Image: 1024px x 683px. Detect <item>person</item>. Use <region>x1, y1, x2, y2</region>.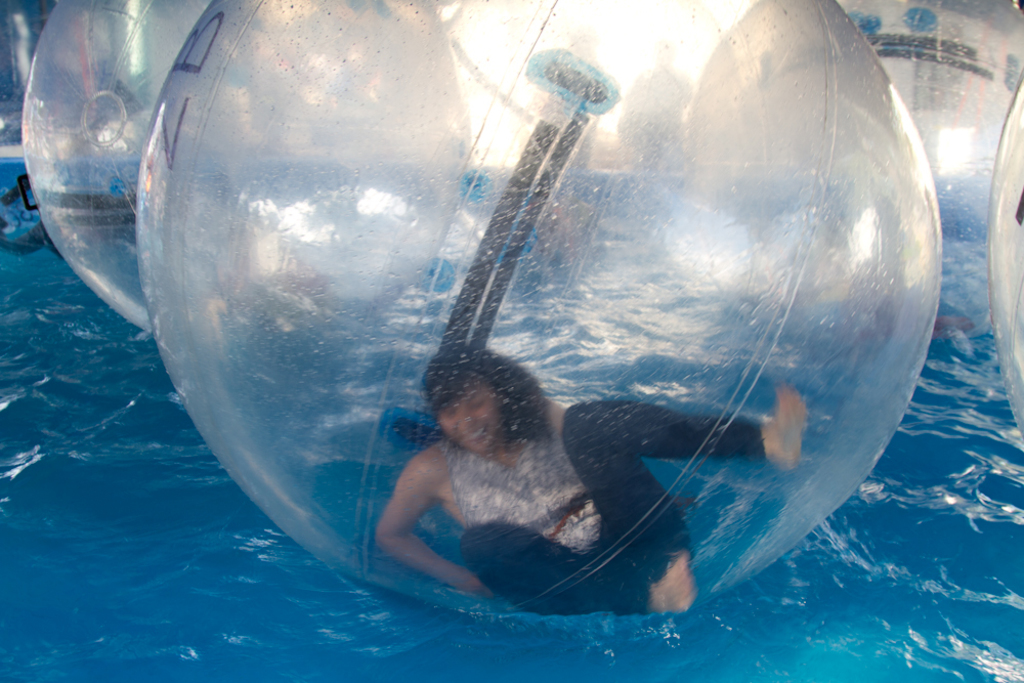
<region>376, 342, 797, 610</region>.
